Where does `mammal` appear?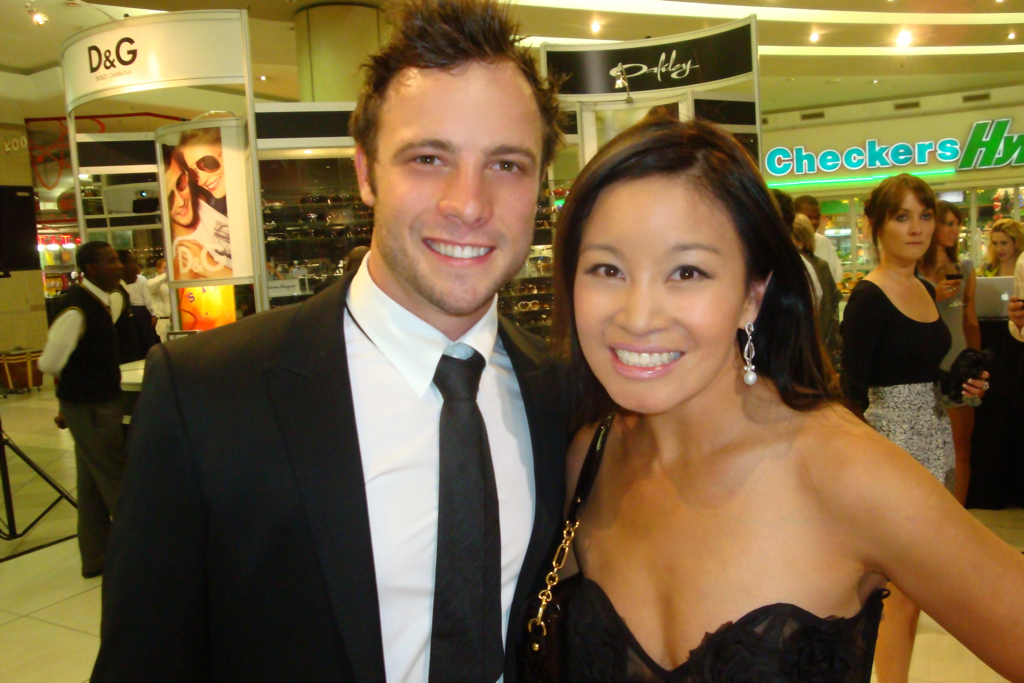
Appears at {"left": 42, "top": 236, "right": 122, "bottom": 582}.
